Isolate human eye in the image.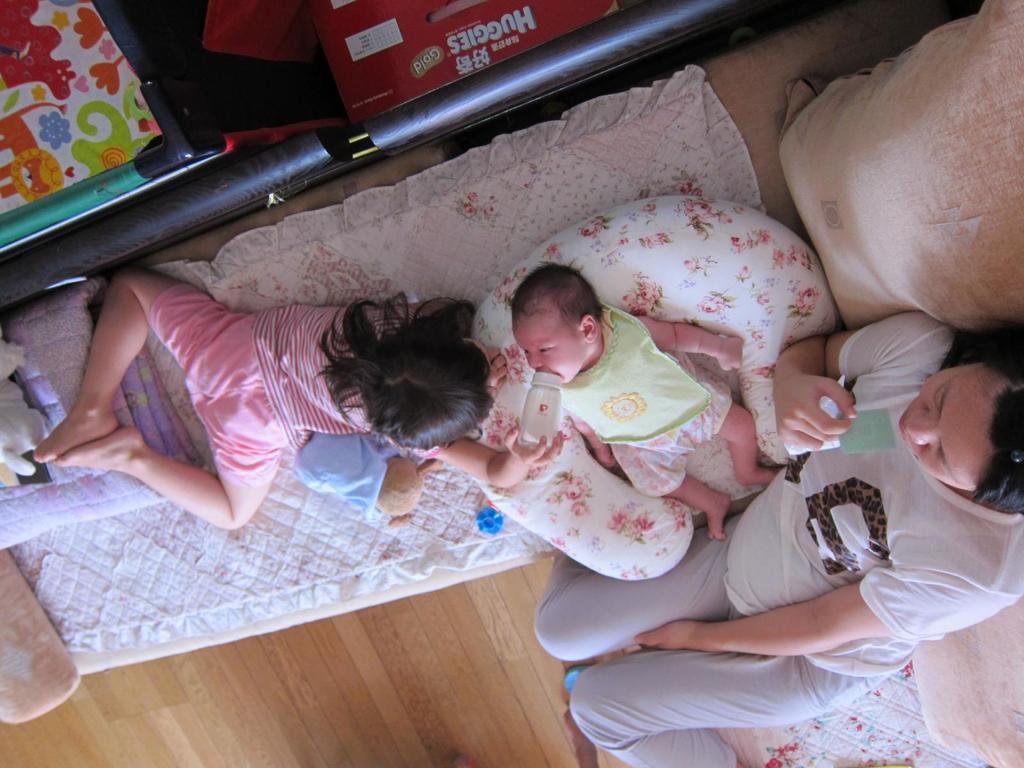
Isolated region: locate(538, 345, 550, 351).
